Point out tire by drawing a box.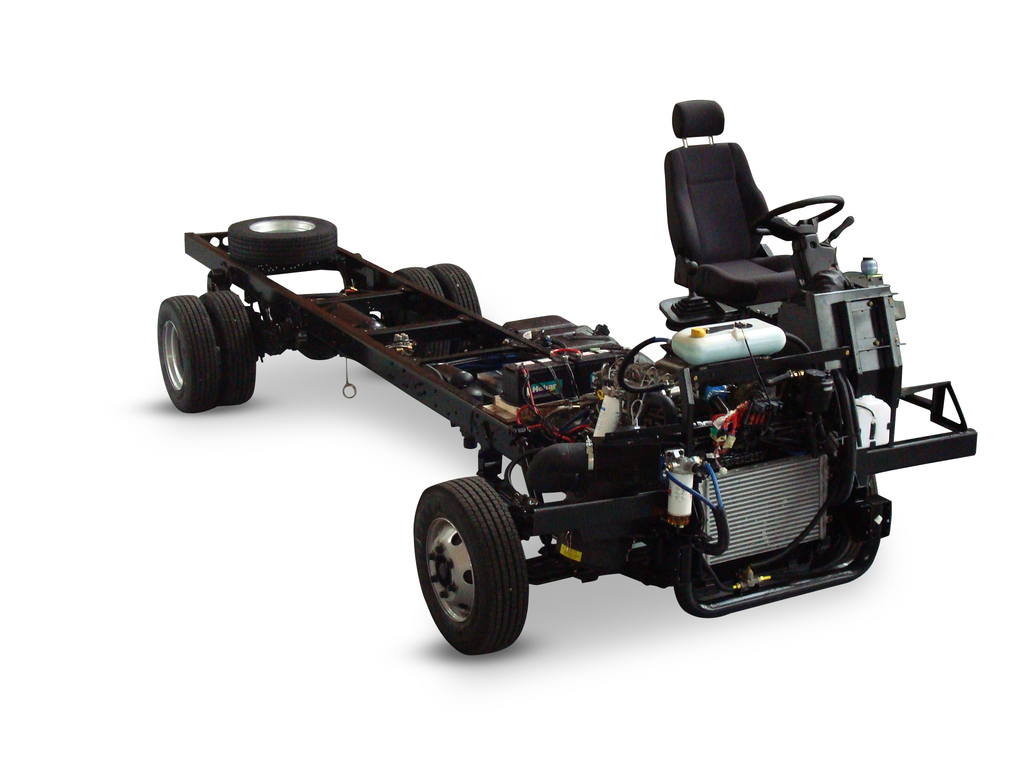
397/268/445/305.
